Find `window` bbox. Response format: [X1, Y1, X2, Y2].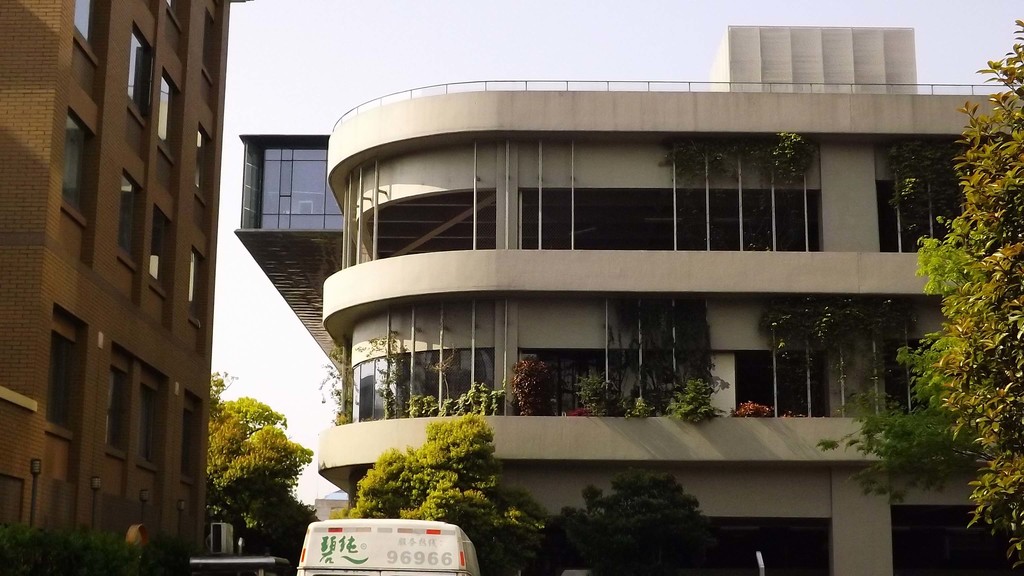
[184, 413, 195, 472].
